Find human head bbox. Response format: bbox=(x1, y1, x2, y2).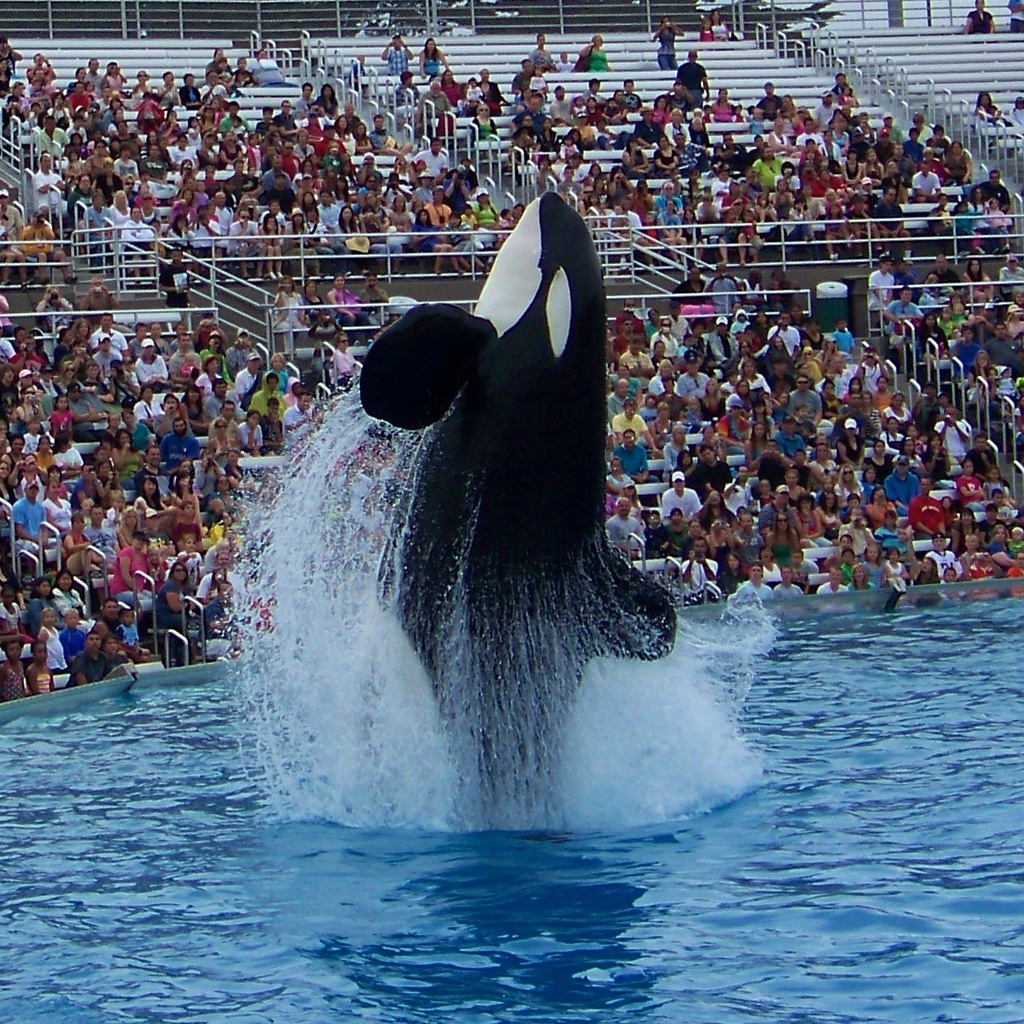
bbox=(891, 397, 904, 408).
